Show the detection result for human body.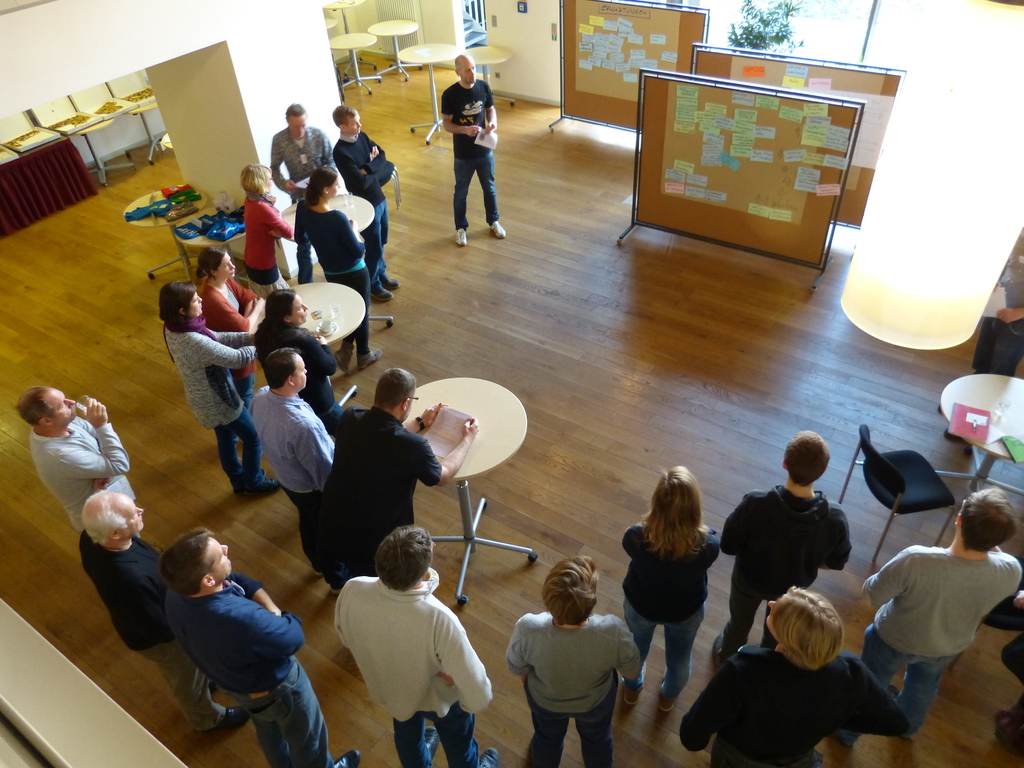
(left=863, top=484, right=1023, bottom=728).
